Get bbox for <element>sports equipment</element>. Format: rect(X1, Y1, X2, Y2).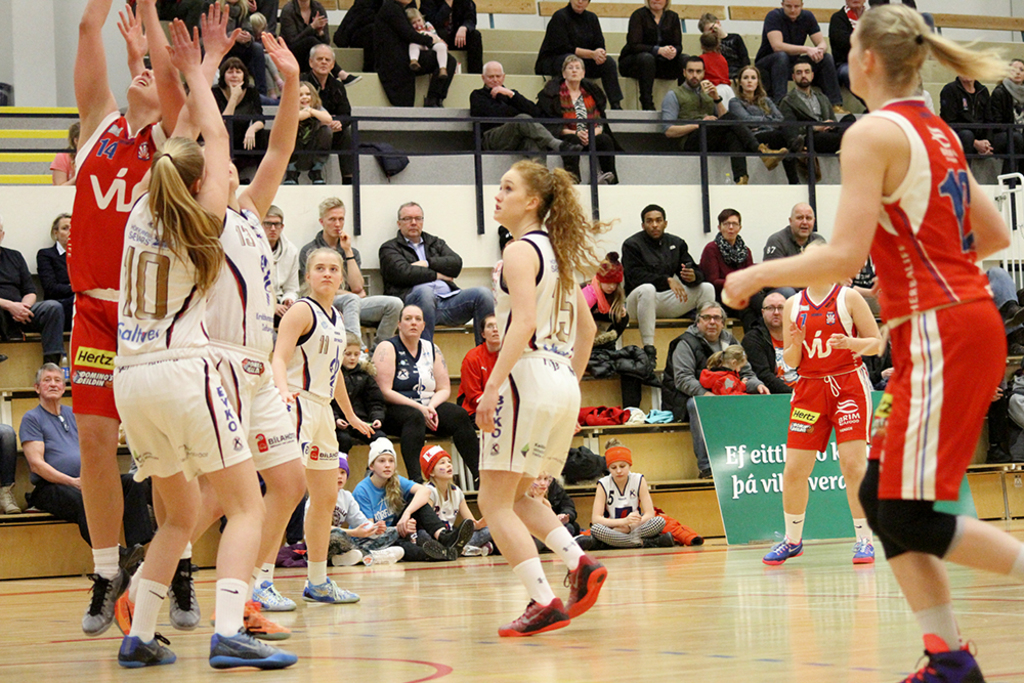
rect(119, 627, 182, 667).
